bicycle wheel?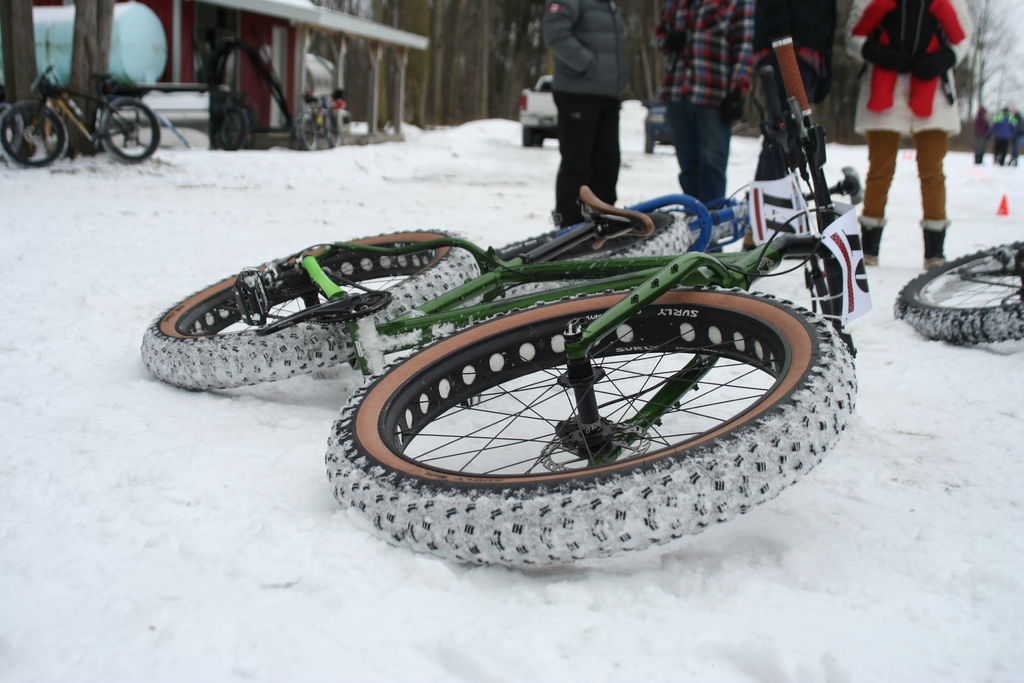
left=214, top=109, right=250, bottom=150
